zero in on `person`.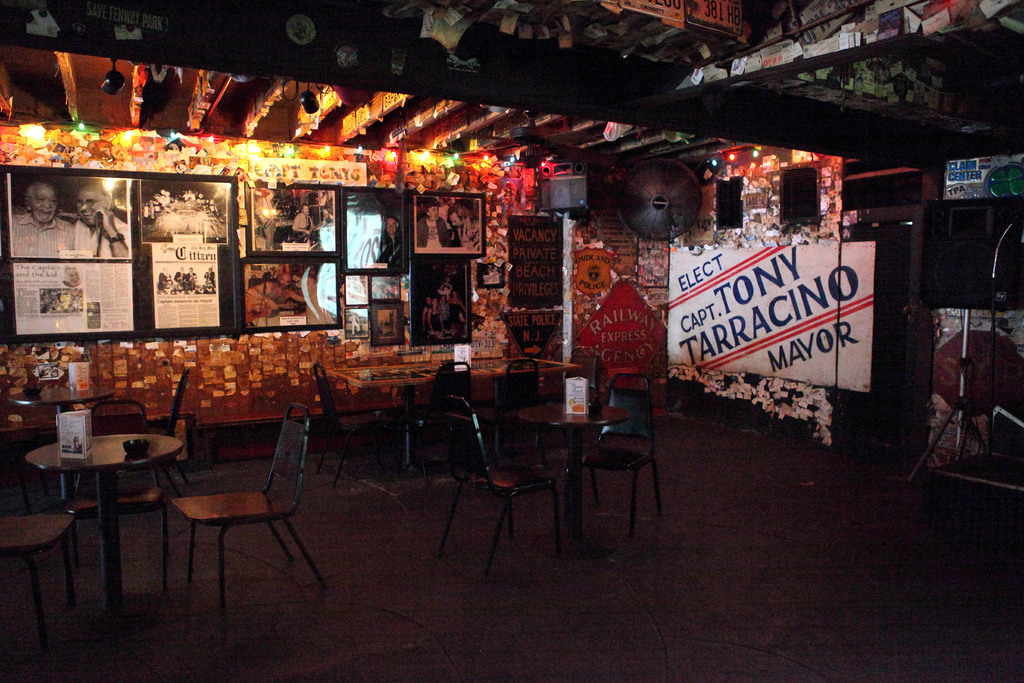
Zeroed in: <bbox>79, 181, 127, 256</bbox>.
